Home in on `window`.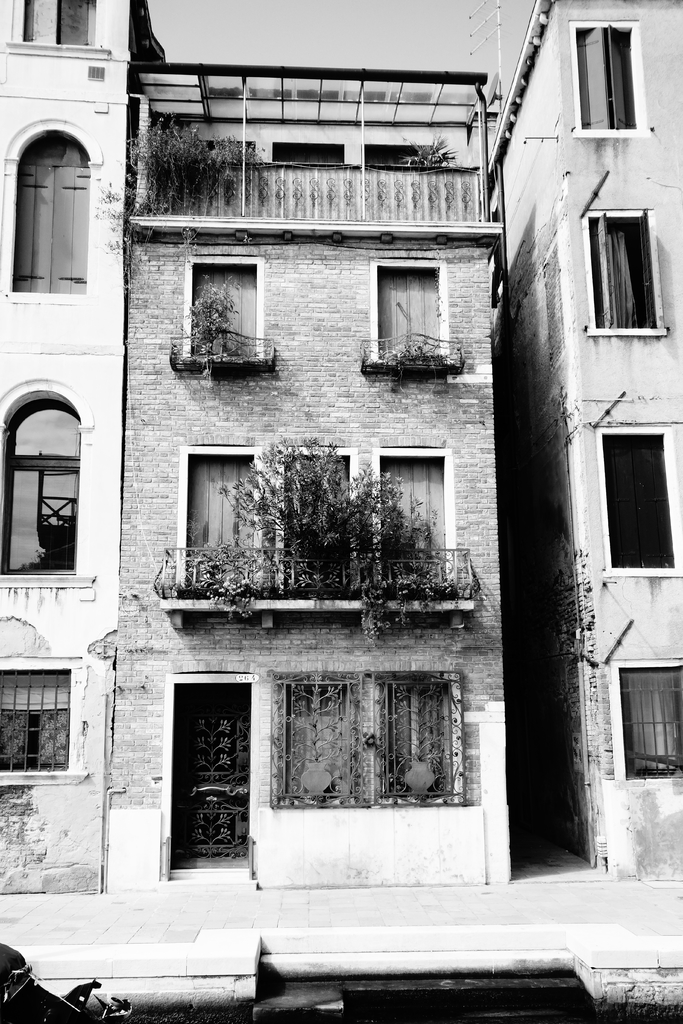
Homed in at box(370, 446, 455, 600).
